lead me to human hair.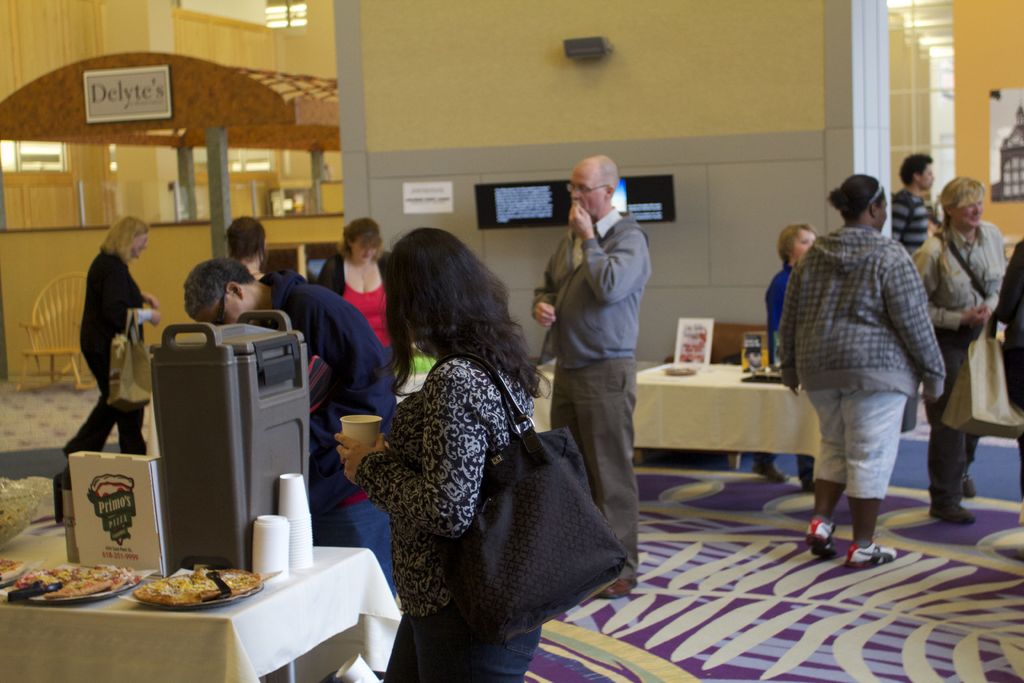
Lead to x1=372, y1=226, x2=520, y2=404.
